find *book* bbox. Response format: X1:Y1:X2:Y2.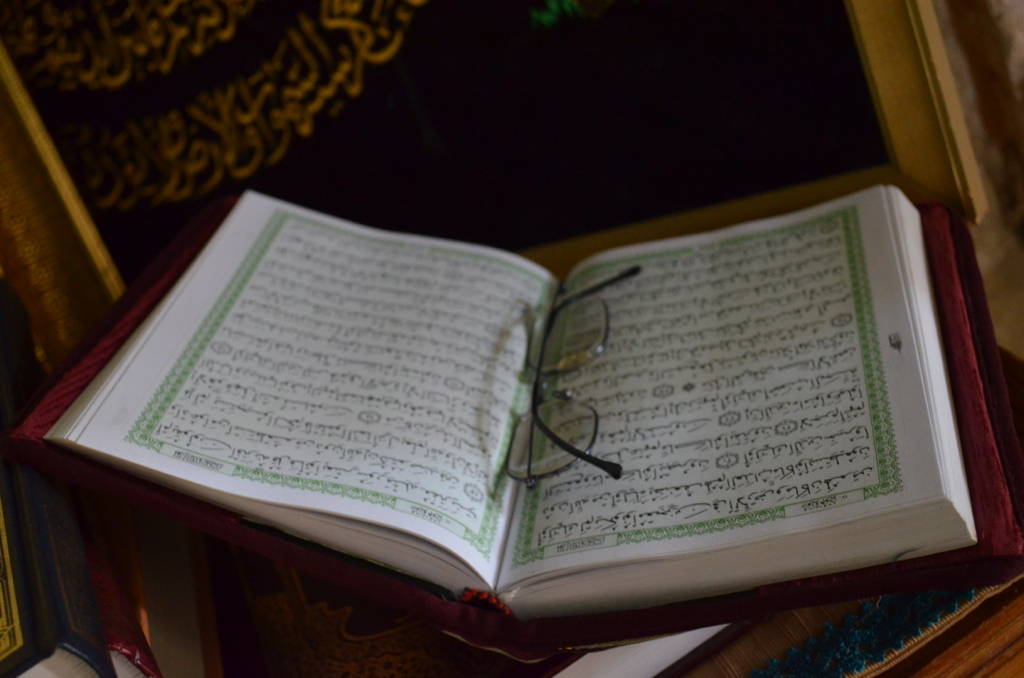
8:97:1023:667.
